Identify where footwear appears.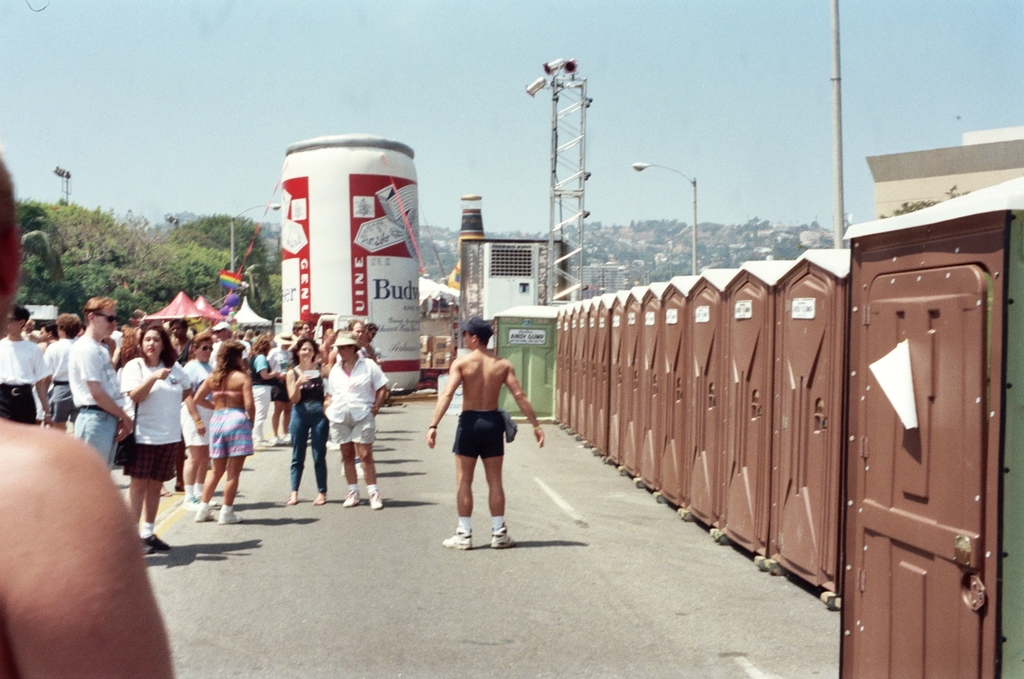
Appears at select_region(489, 524, 514, 553).
